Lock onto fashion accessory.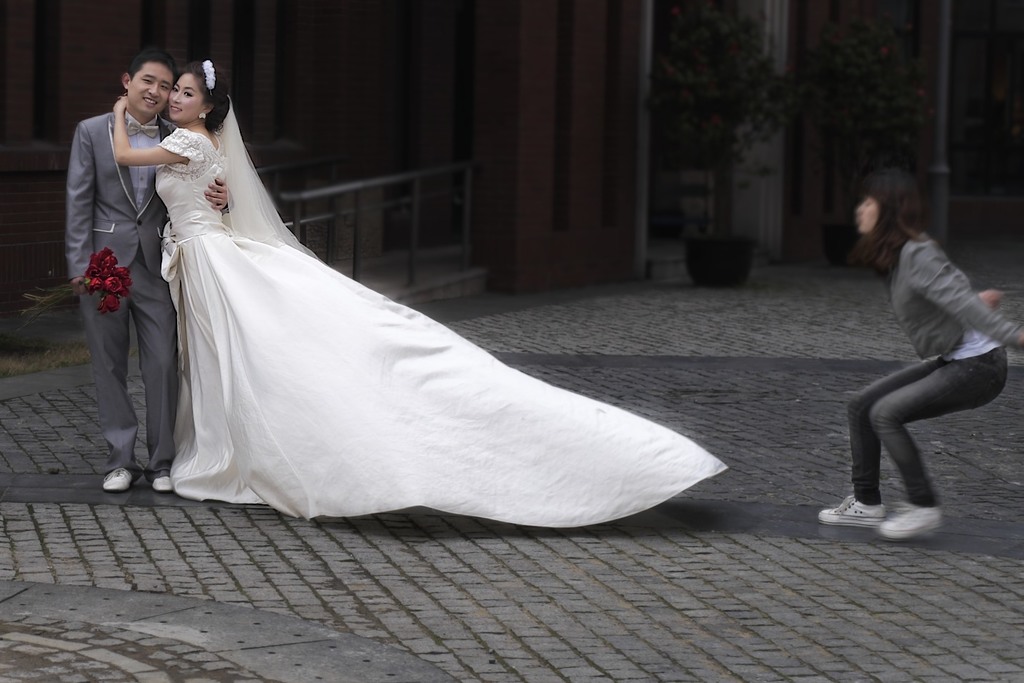
Locked: <bbox>876, 501, 945, 543</bbox>.
